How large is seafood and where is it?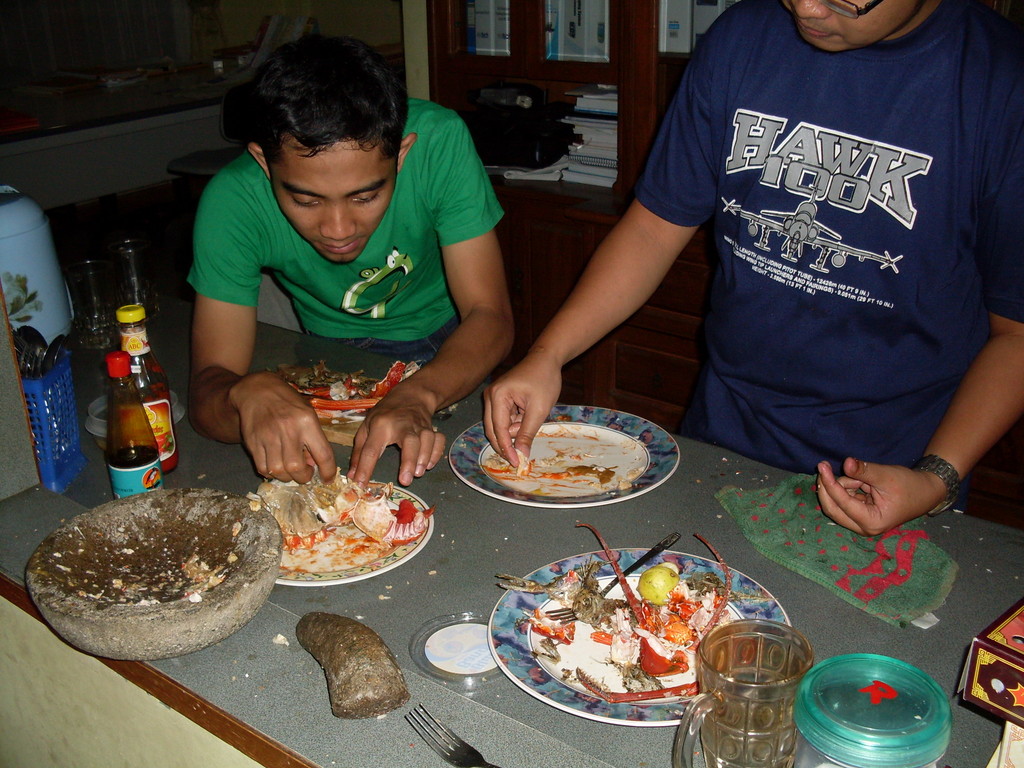
Bounding box: x1=275 y1=362 x2=418 y2=421.
